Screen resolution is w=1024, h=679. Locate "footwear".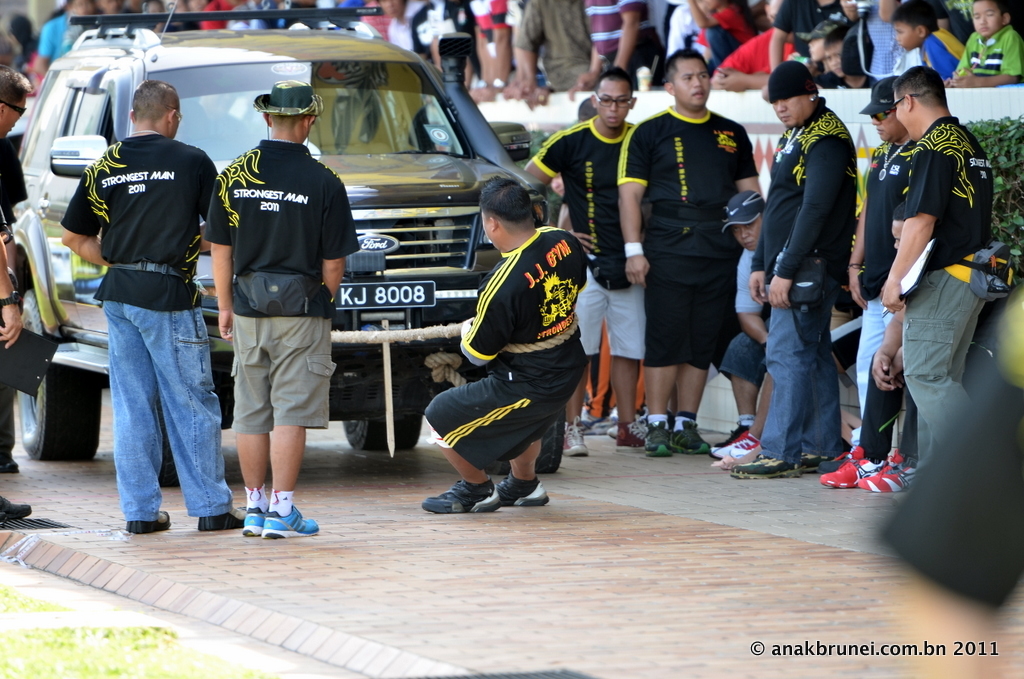
pyautogui.locateOnScreen(498, 477, 549, 505).
